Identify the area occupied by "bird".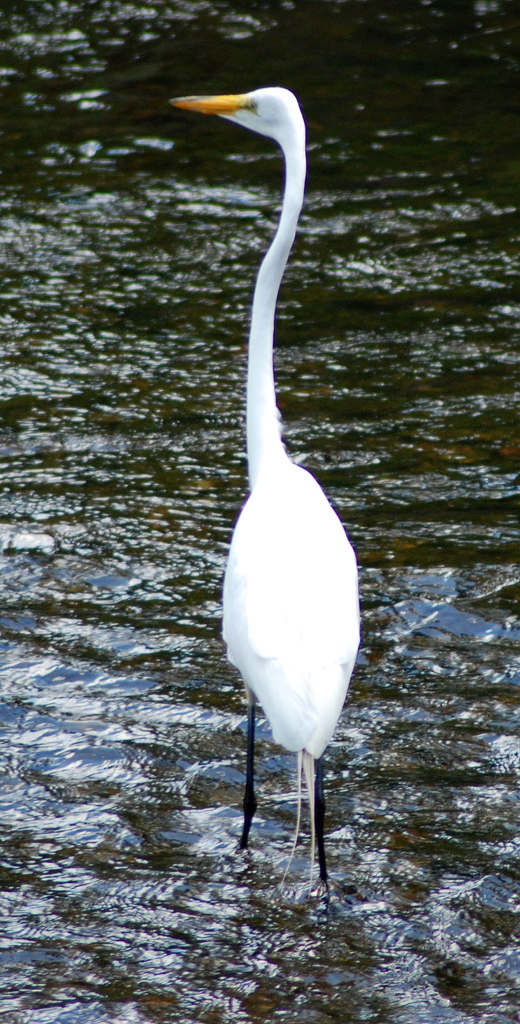
Area: BBox(178, 70, 374, 893).
